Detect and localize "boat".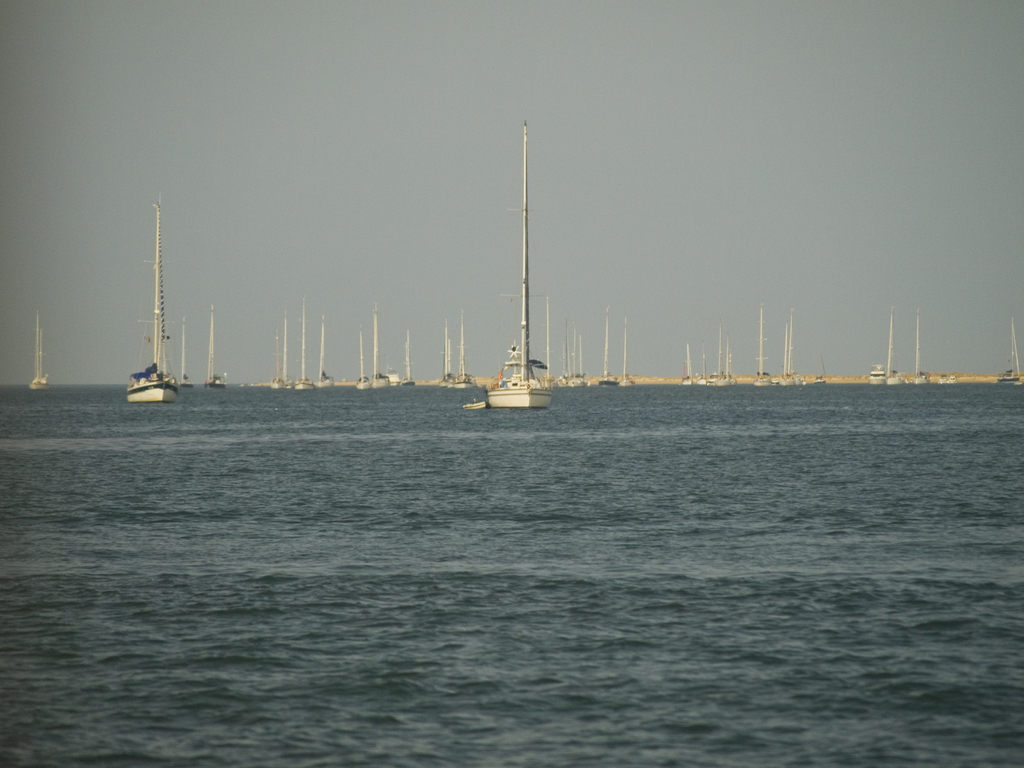
Localized at bbox(31, 317, 50, 385).
